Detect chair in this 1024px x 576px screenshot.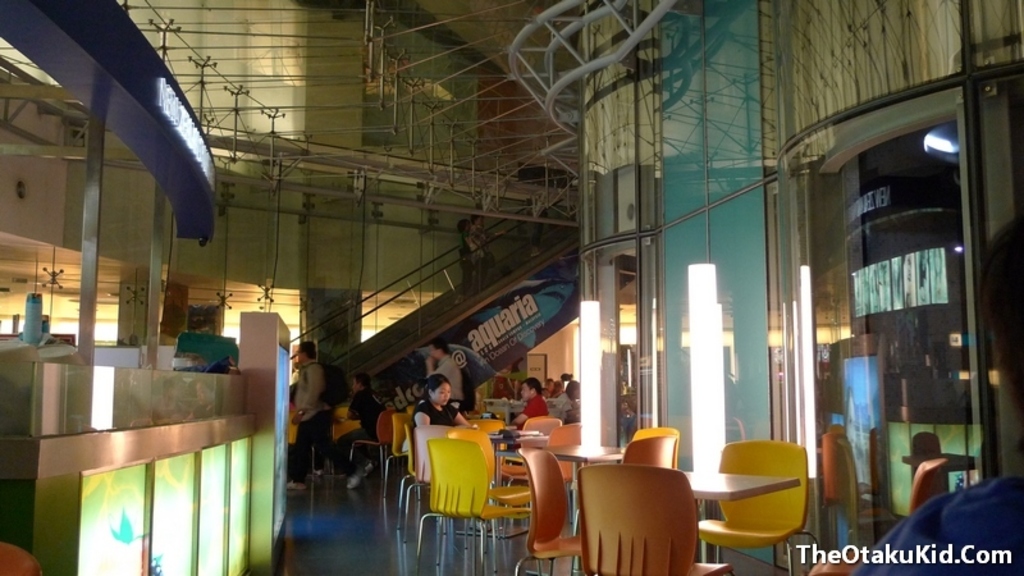
Detection: {"left": 383, "top": 412, "right": 424, "bottom": 498}.
